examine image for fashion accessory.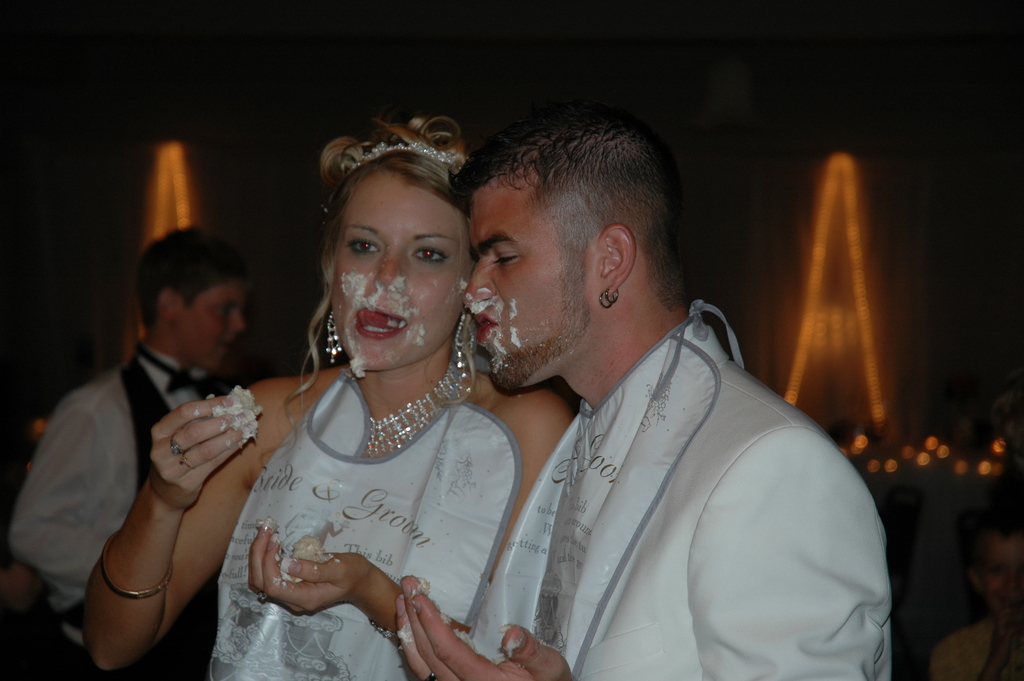
Examination result: select_region(454, 308, 472, 350).
